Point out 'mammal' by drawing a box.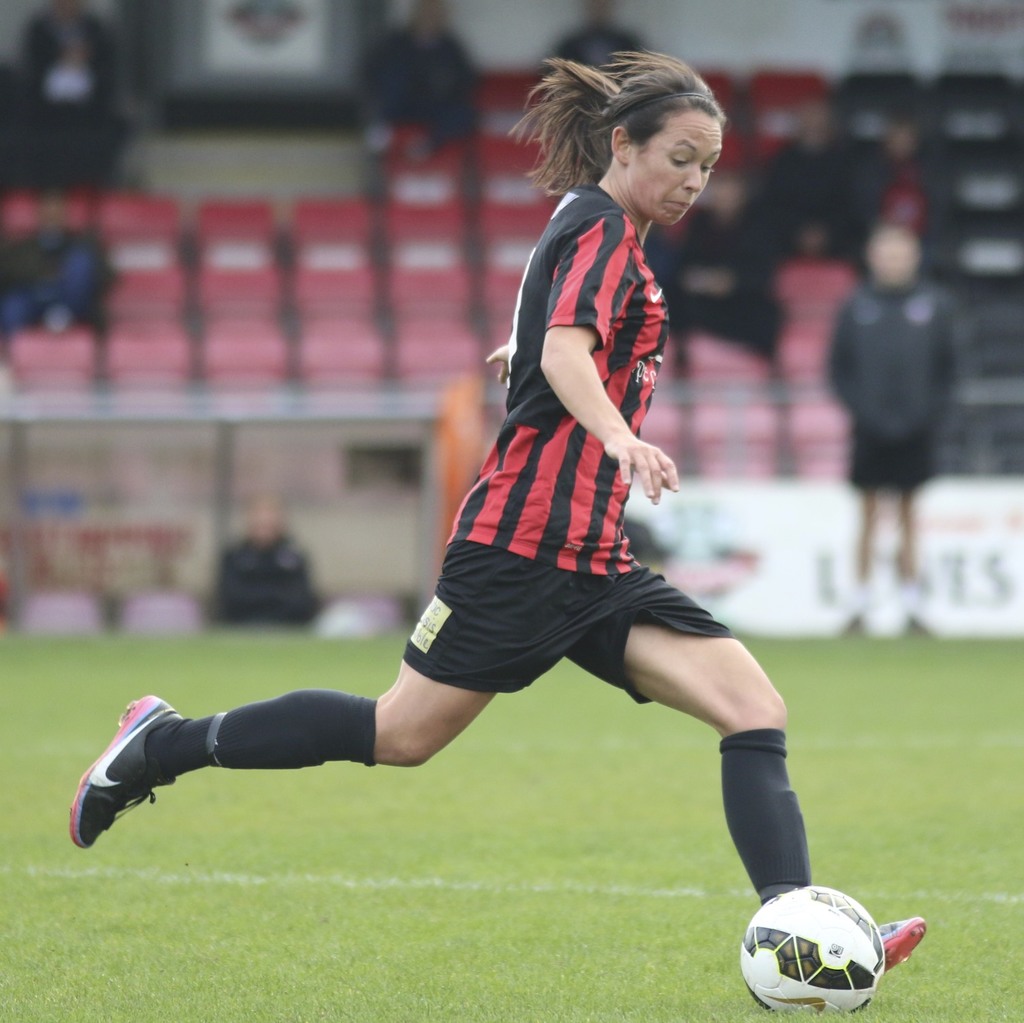
BBox(540, 4, 645, 85).
